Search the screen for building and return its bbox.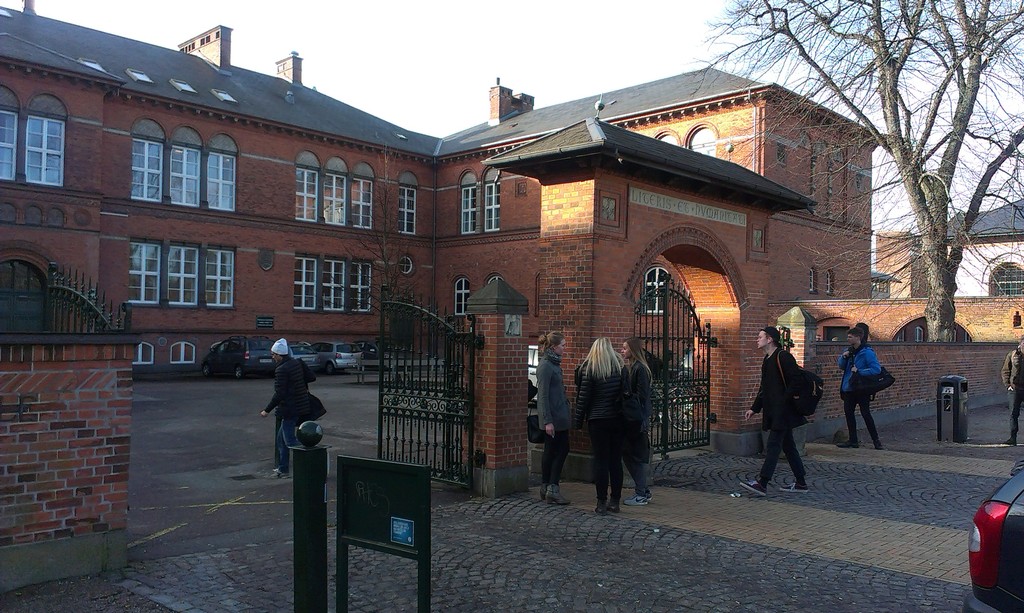
Found: (left=878, top=200, right=1023, bottom=298).
